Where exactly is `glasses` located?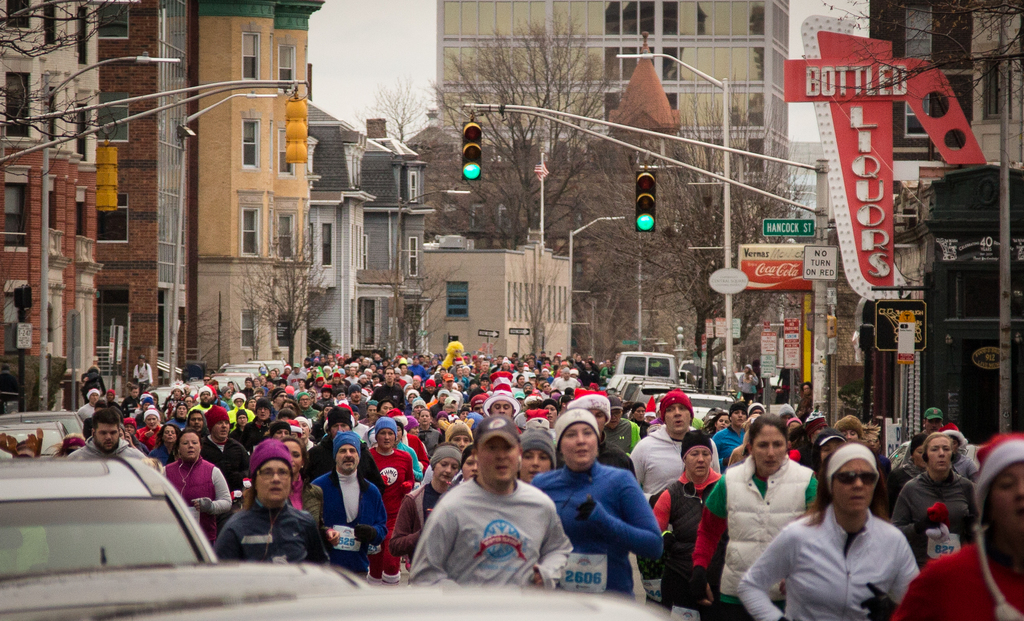
Its bounding box is rect(255, 470, 287, 483).
